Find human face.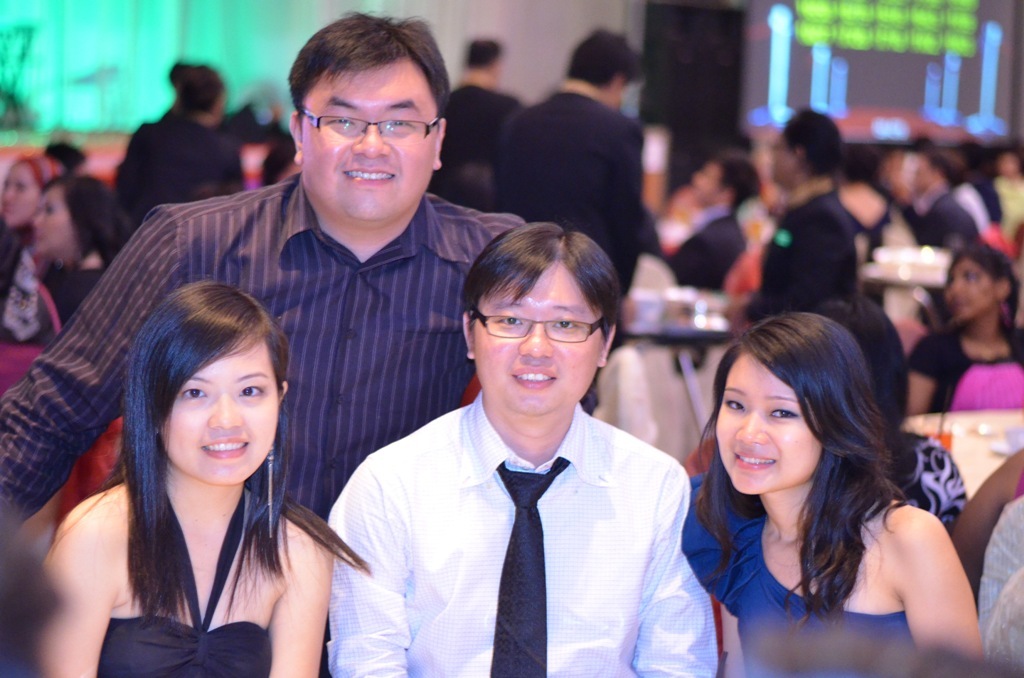
select_region(0, 157, 36, 226).
